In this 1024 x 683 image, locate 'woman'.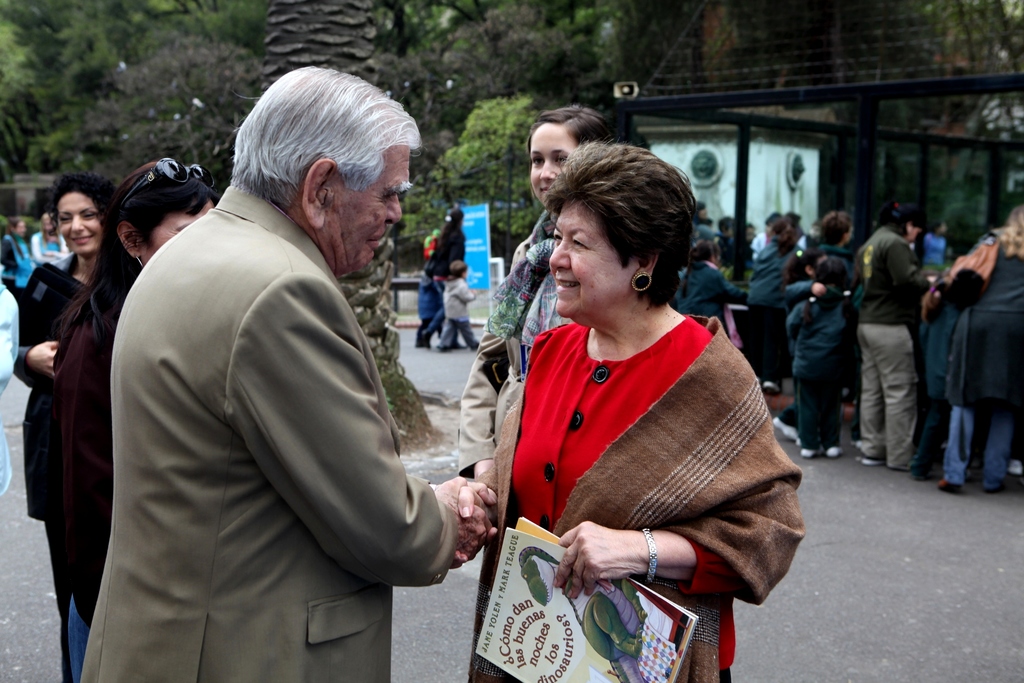
Bounding box: left=11, top=176, right=122, bottom=682.
